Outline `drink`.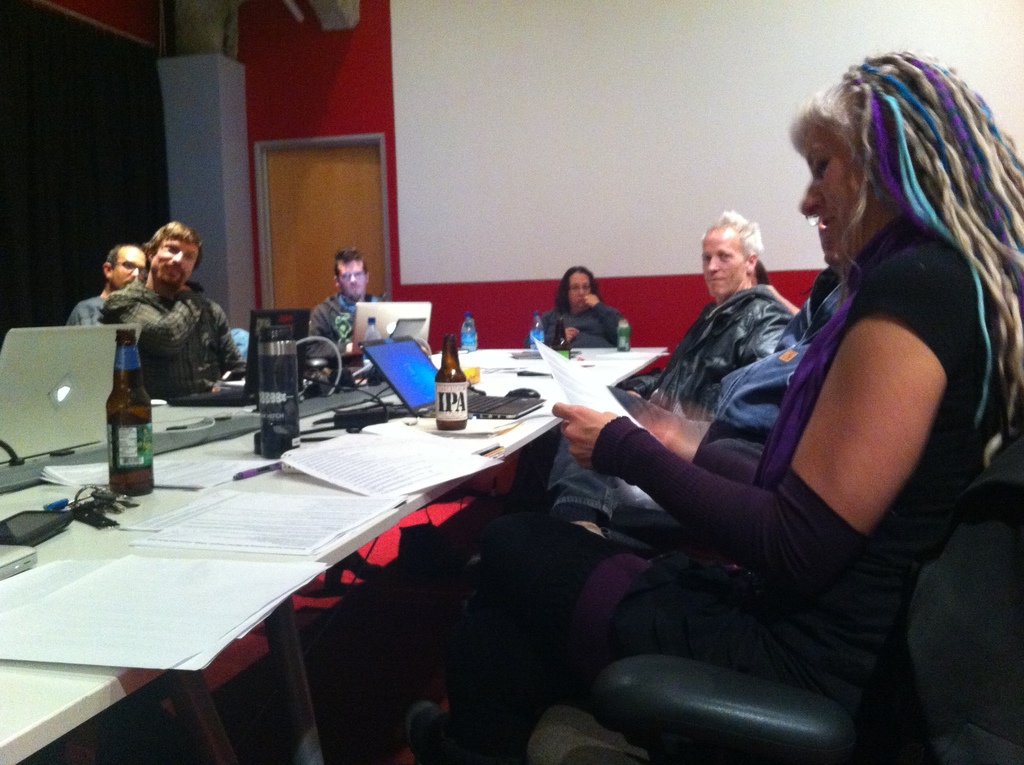
Outline: (x1=255, y1=325, x2=306, y2=458).
